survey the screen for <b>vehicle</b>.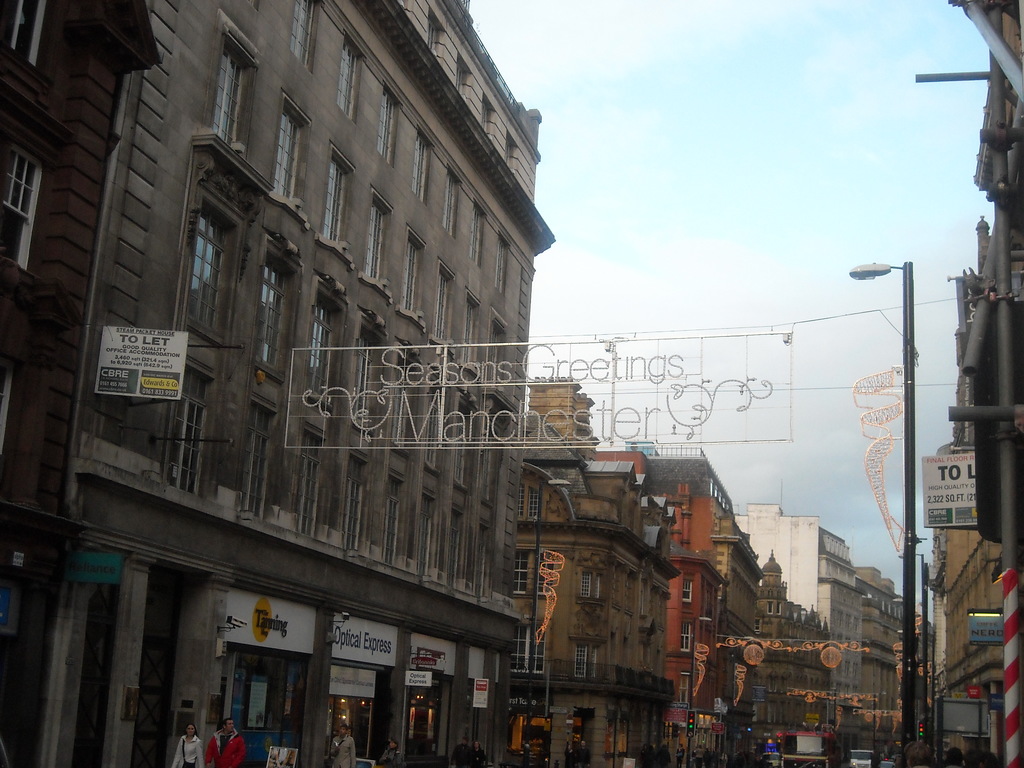
Survey found: x1=877, y1=761, x2=898, y2=767.
